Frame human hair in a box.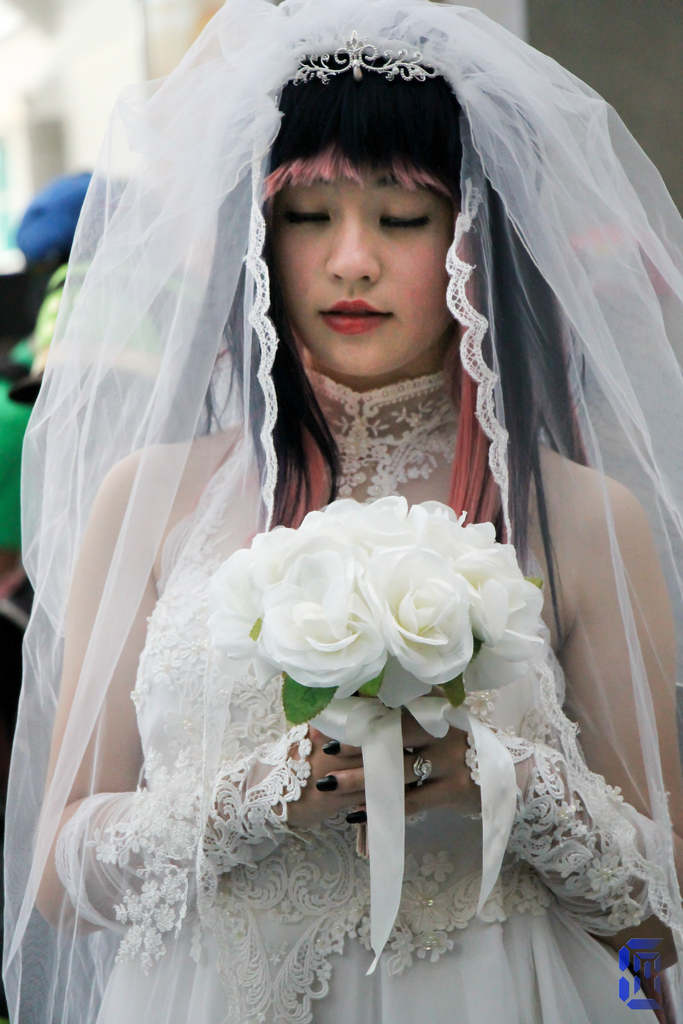
{"left": 202, "top": 50, "right": 585, "bottom": 652}.
